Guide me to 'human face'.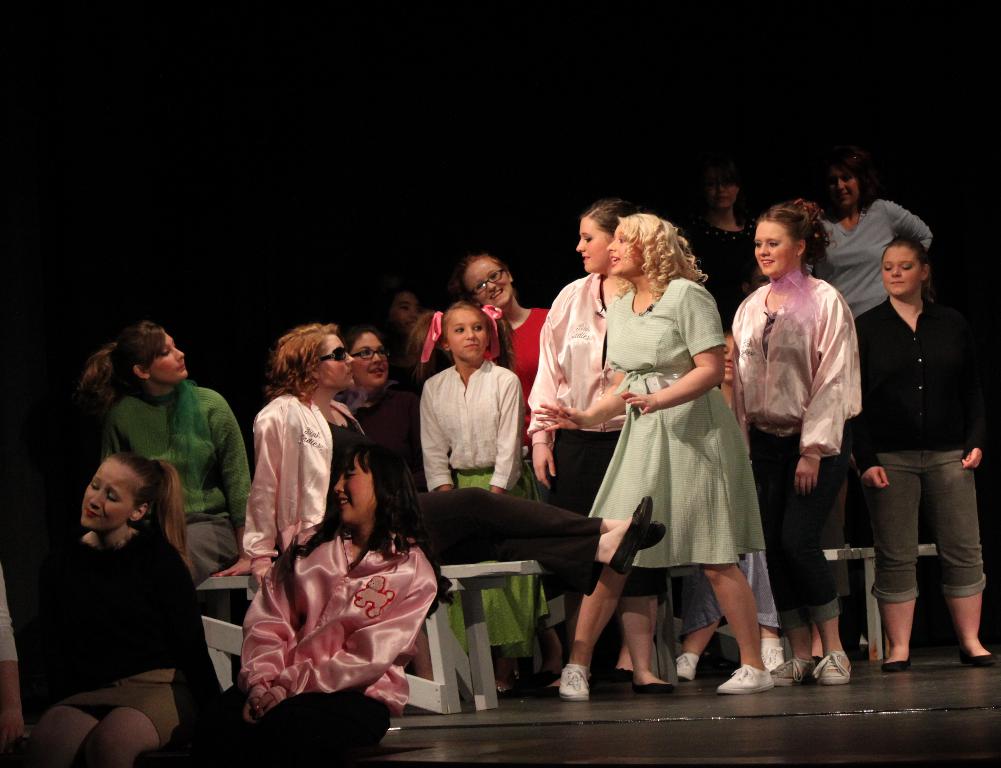
Guidance: <region>150, 325, 190, 384</region>.
